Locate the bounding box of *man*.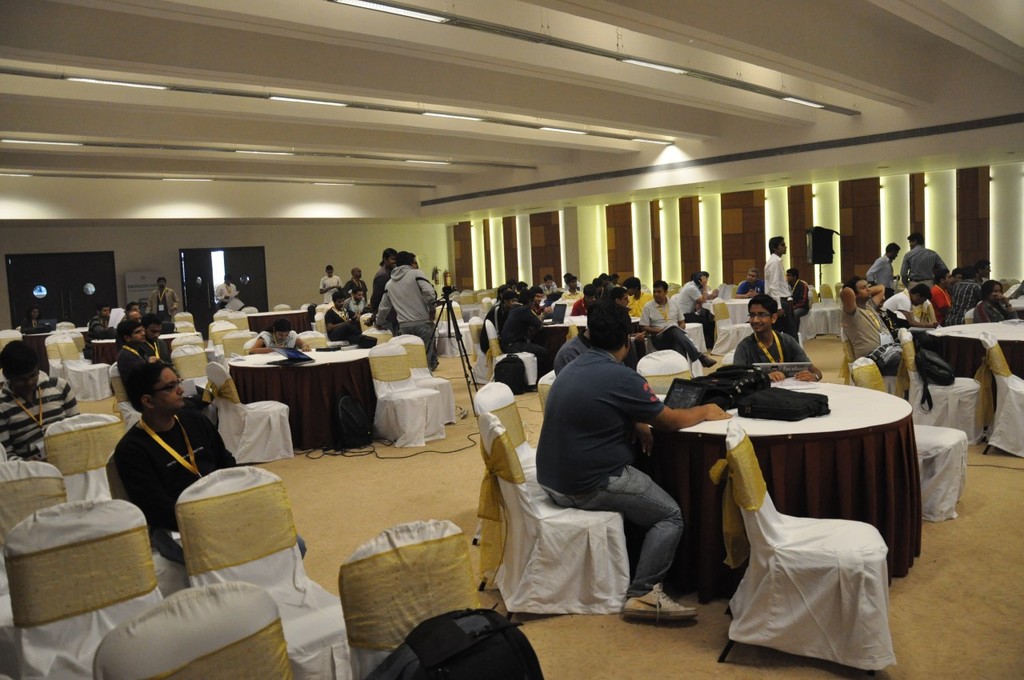
Bounding box: box(346, 287, 368, 316).
